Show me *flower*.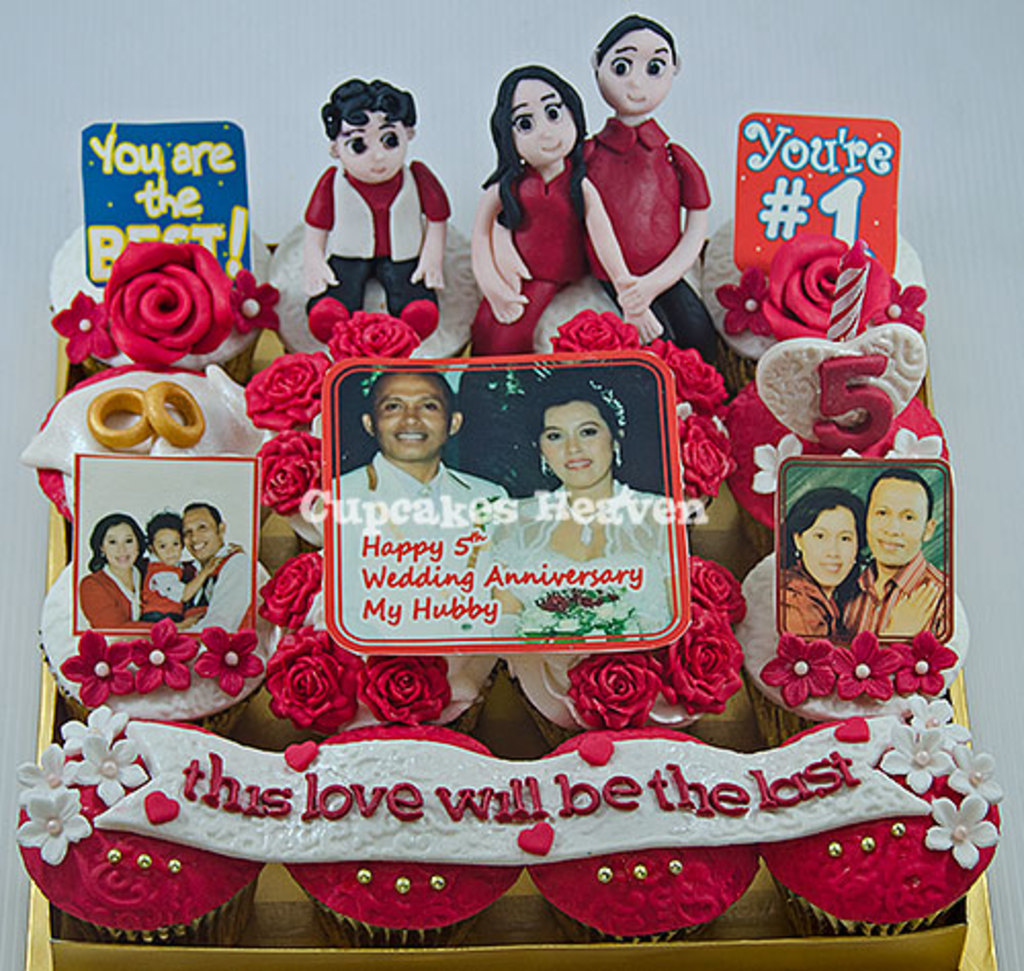
*flower* is here: [left=674, top=412, right=737, bottom=502].
